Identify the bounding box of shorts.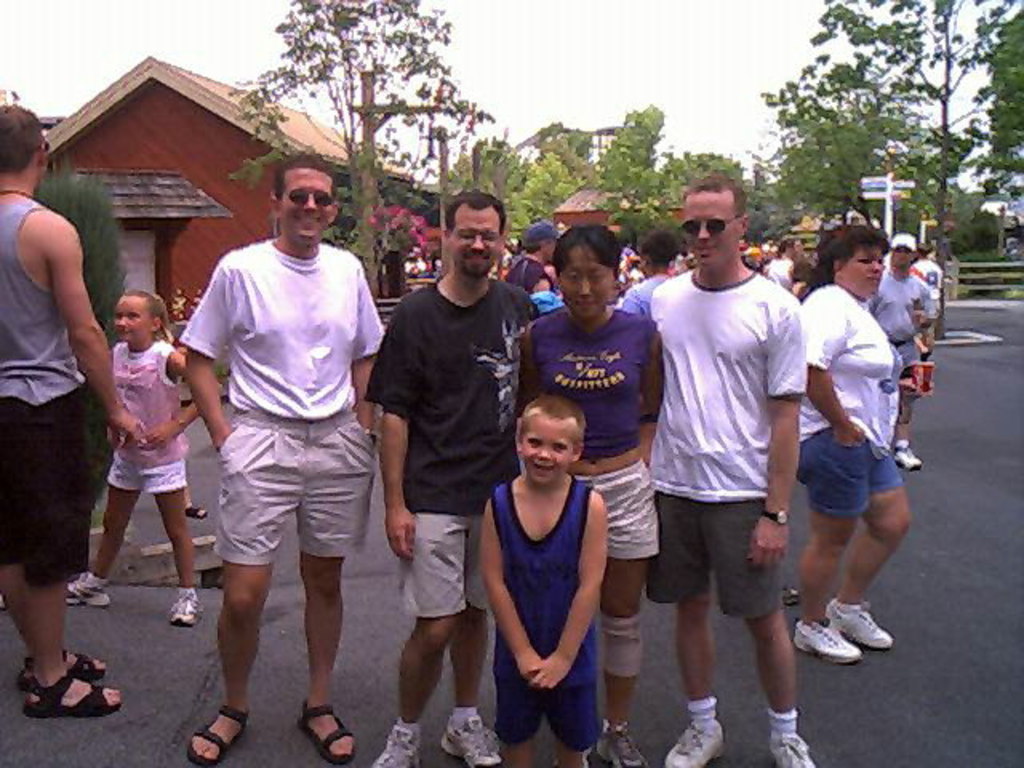
Rect(195, 426, 370, 568).
